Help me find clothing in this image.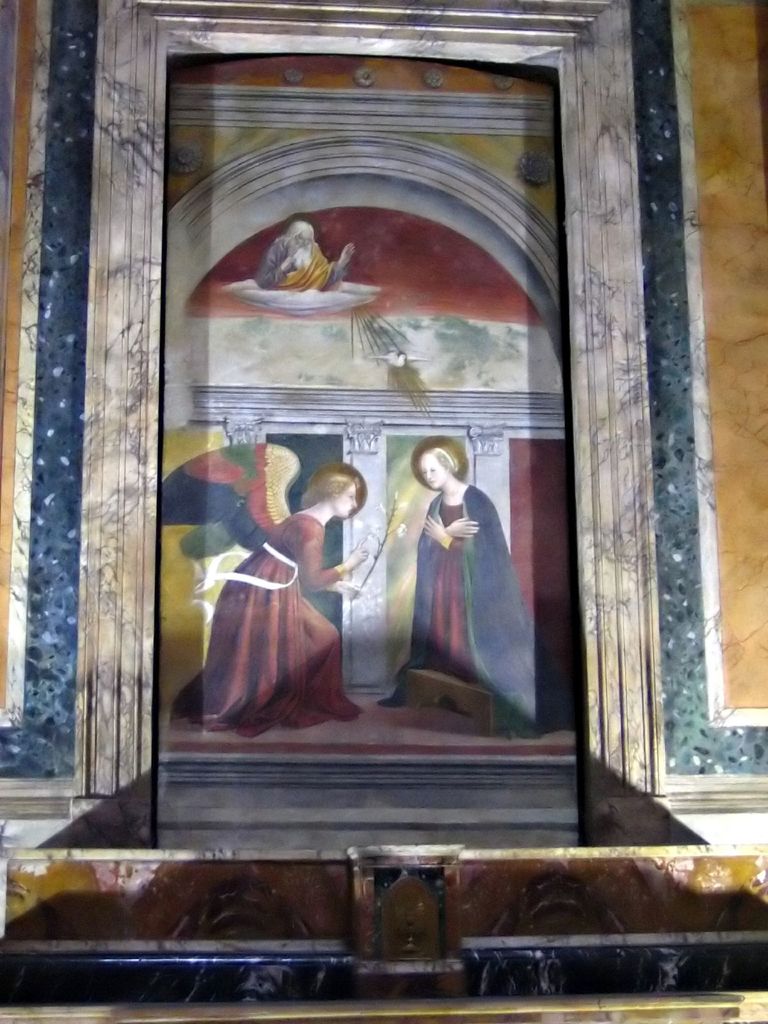
Found it: bbox=(256, 241, 346, 299).
